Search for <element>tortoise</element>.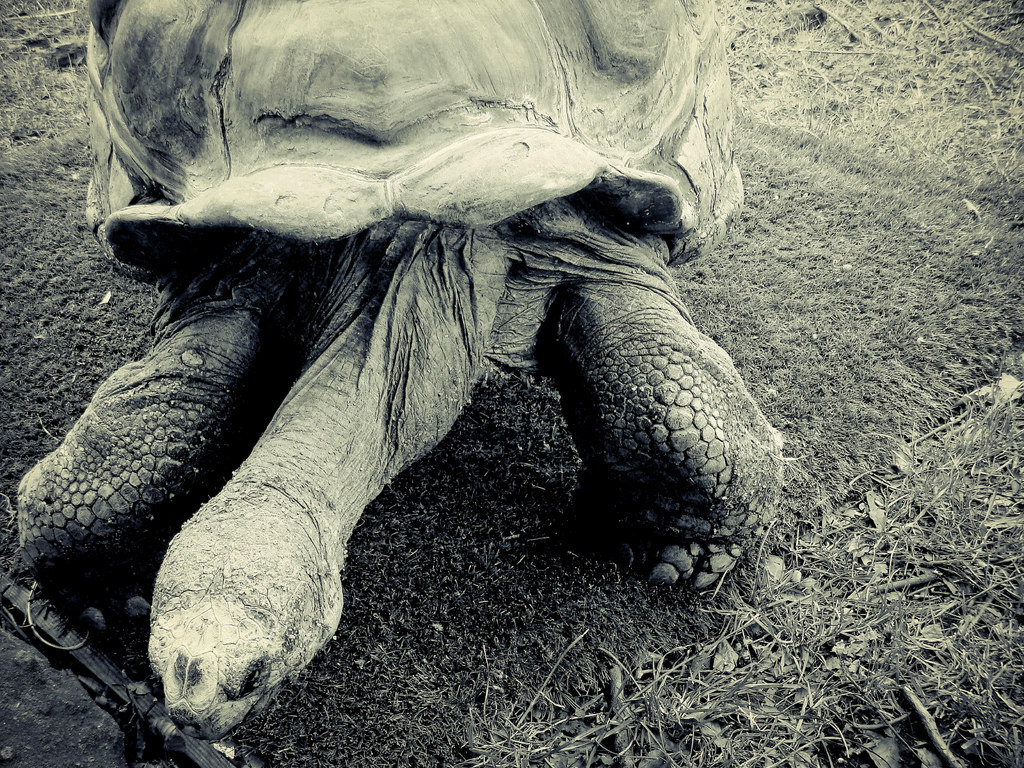
Found at box(11, 0, 797, 741).
